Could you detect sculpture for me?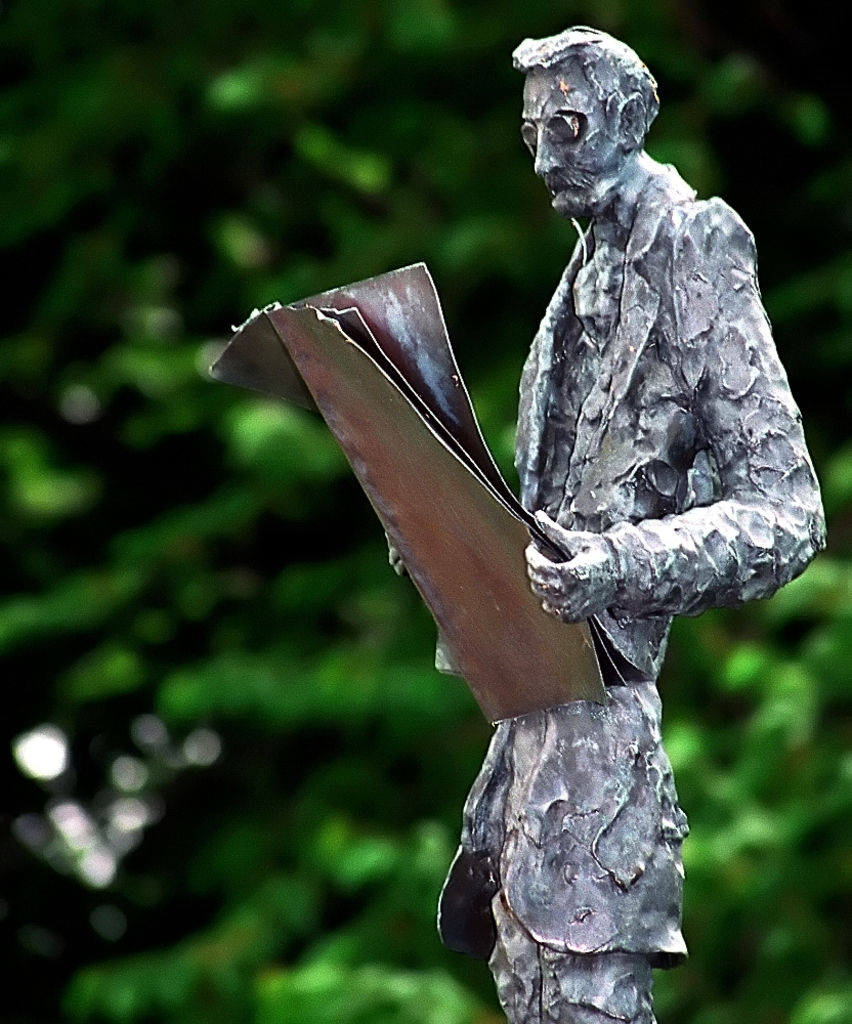
Detection result: (317,43,823,951).
